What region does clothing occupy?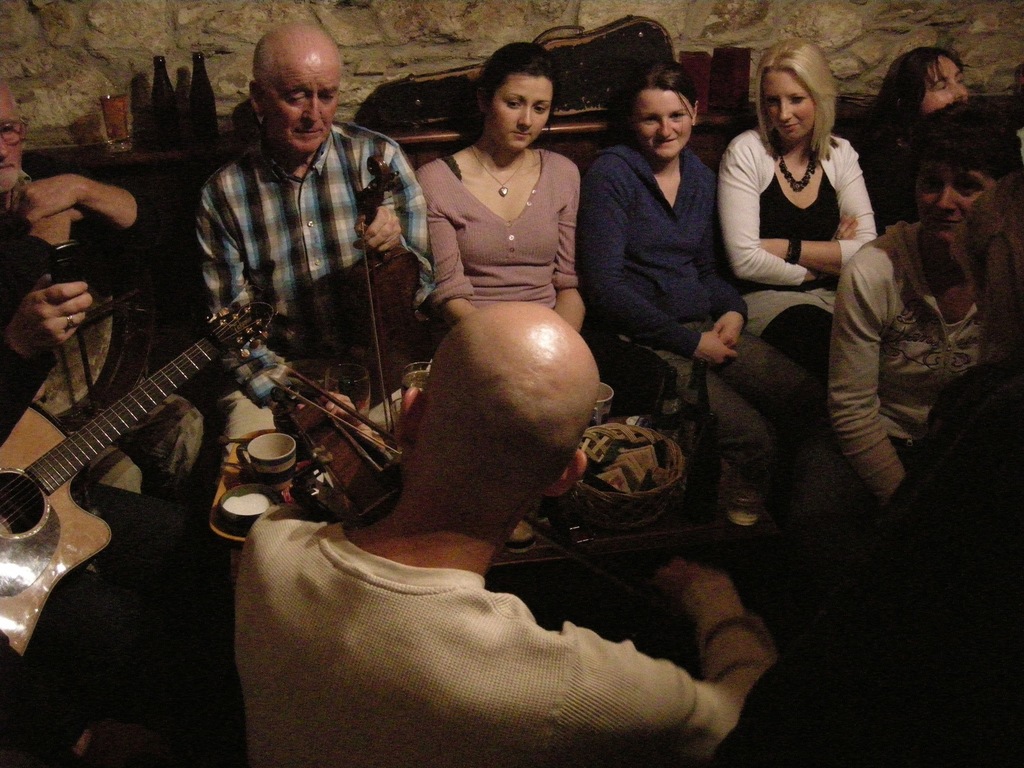
(684, 334, 800, 497).
